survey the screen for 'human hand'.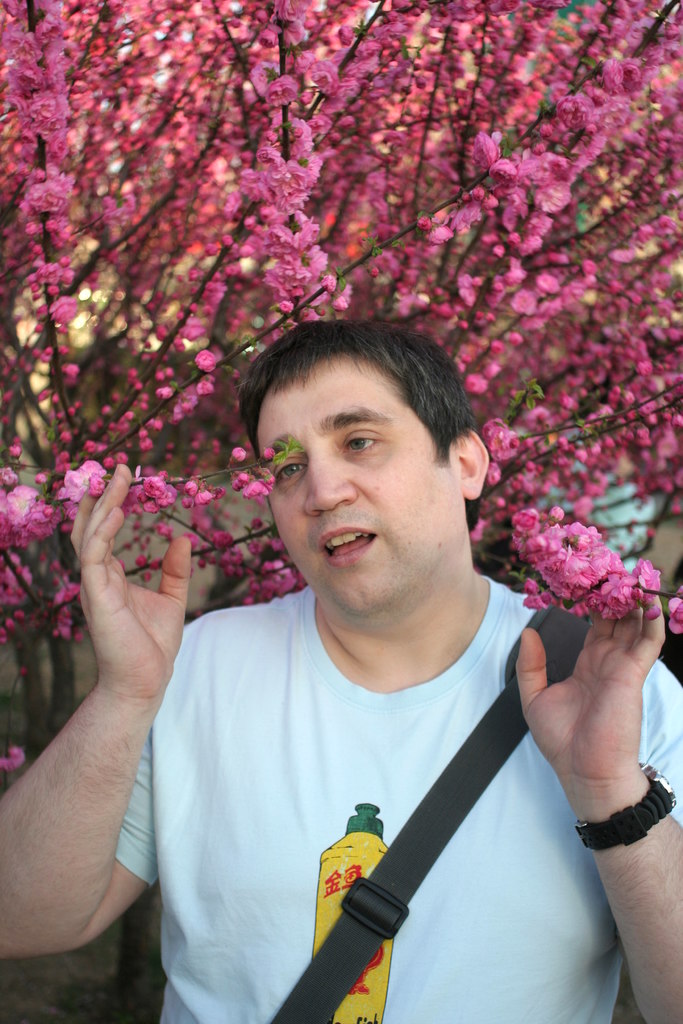
Survey found: [x1=1, y1=456, x2=196, y2=979].
